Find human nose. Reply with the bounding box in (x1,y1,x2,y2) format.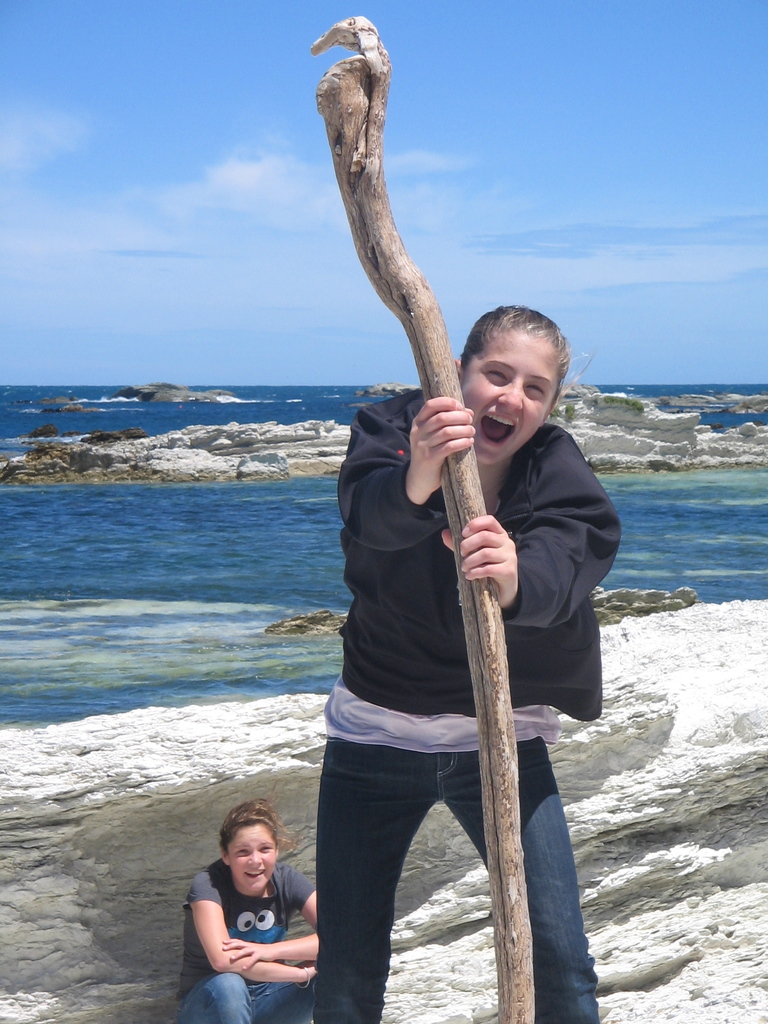
(499,379,527,417).
